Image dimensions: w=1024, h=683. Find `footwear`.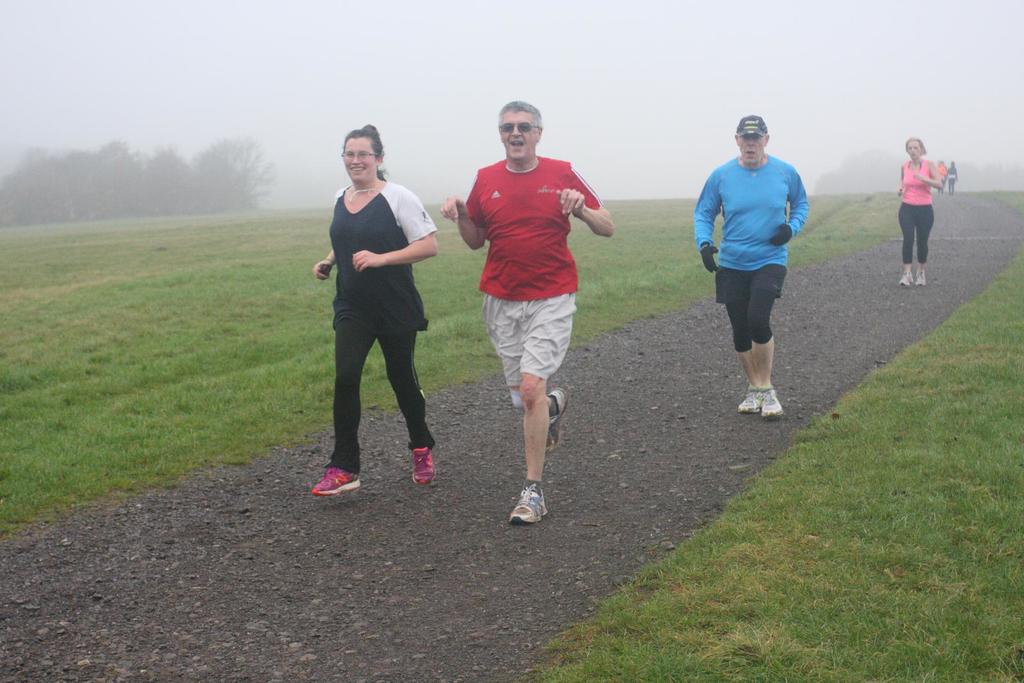
<bbox>737, 383, 761, 417</bbox>.
